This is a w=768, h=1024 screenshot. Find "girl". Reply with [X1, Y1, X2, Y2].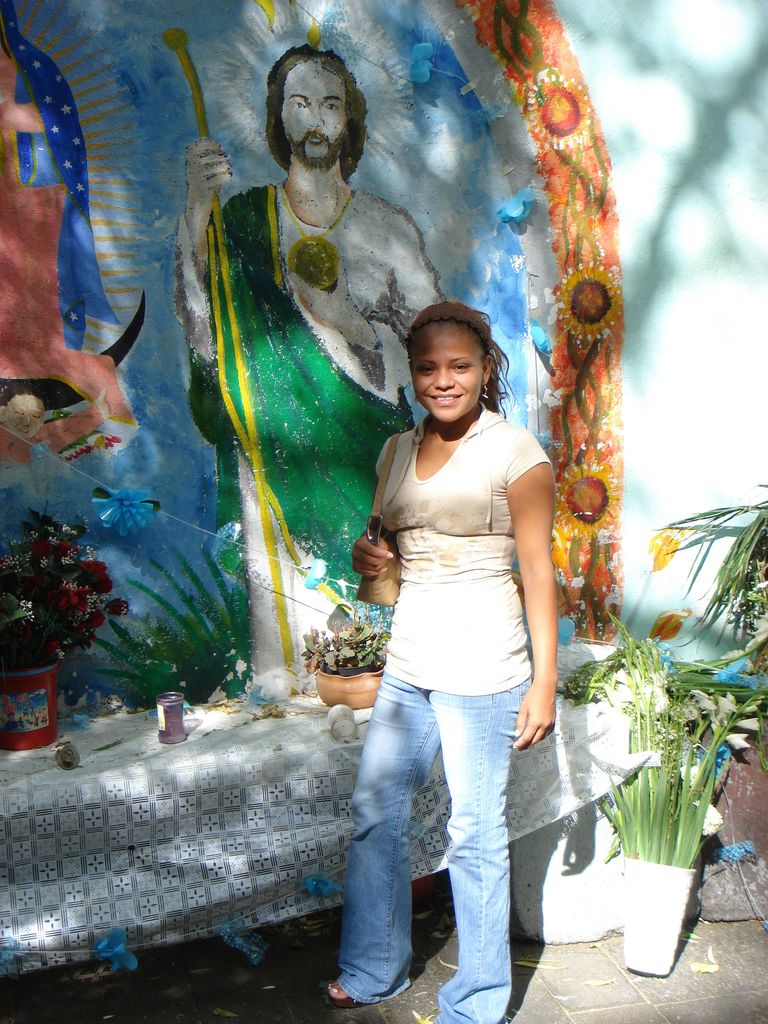
[324, 302, 560, 1016].
